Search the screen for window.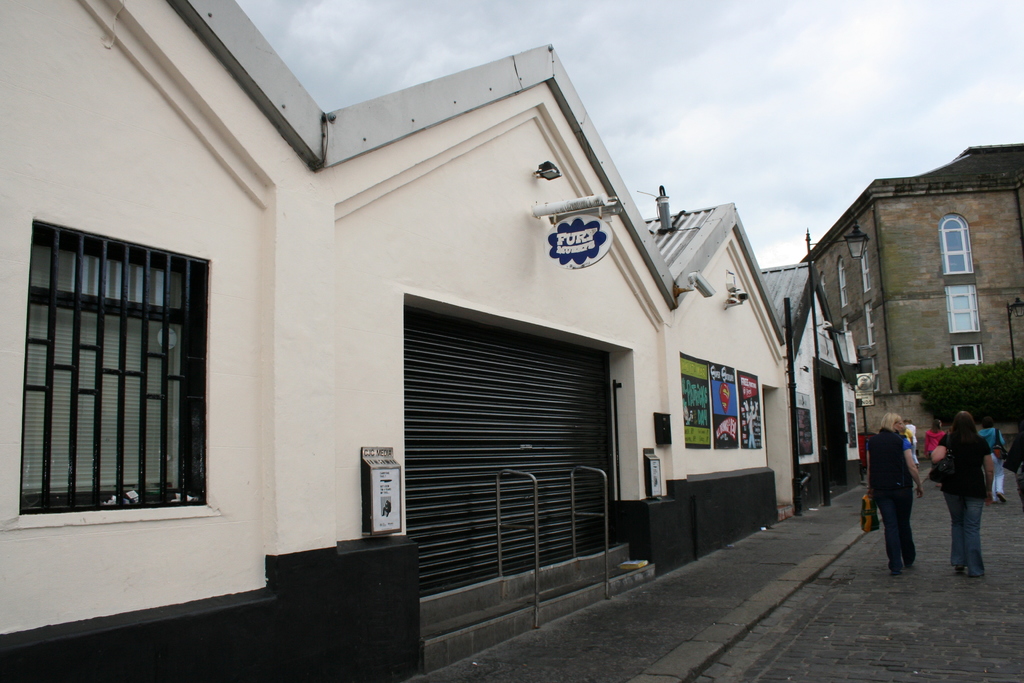
Found at detection(29, 198, 225, 520).
